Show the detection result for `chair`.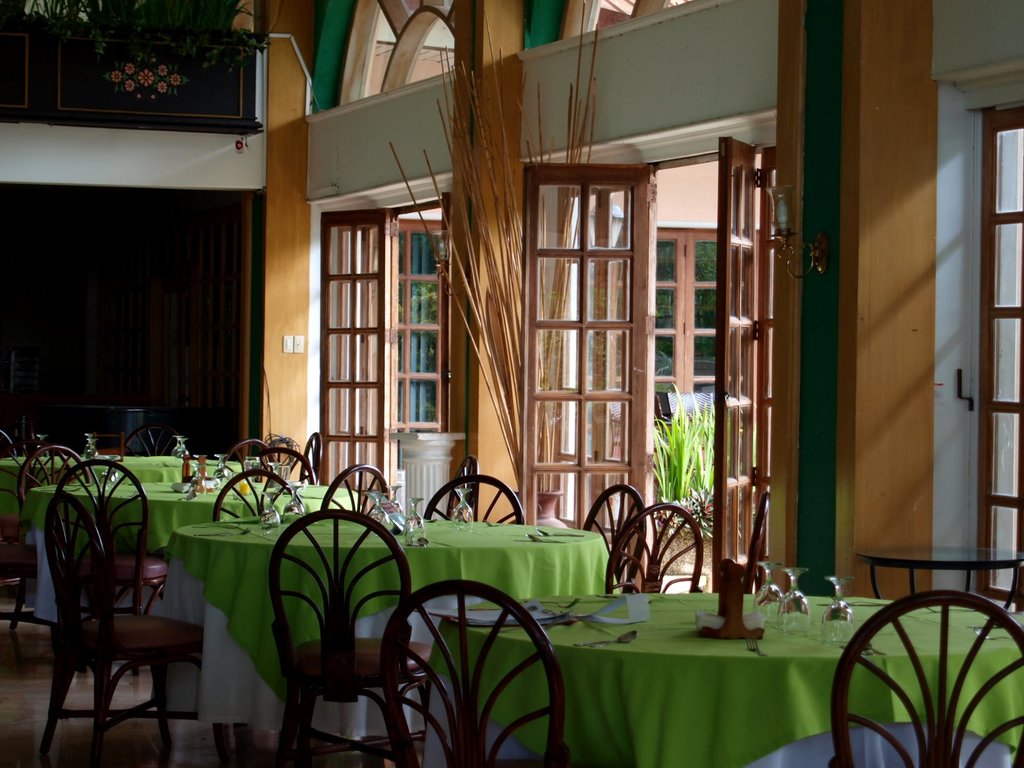
(596, 504, 703, 598).
